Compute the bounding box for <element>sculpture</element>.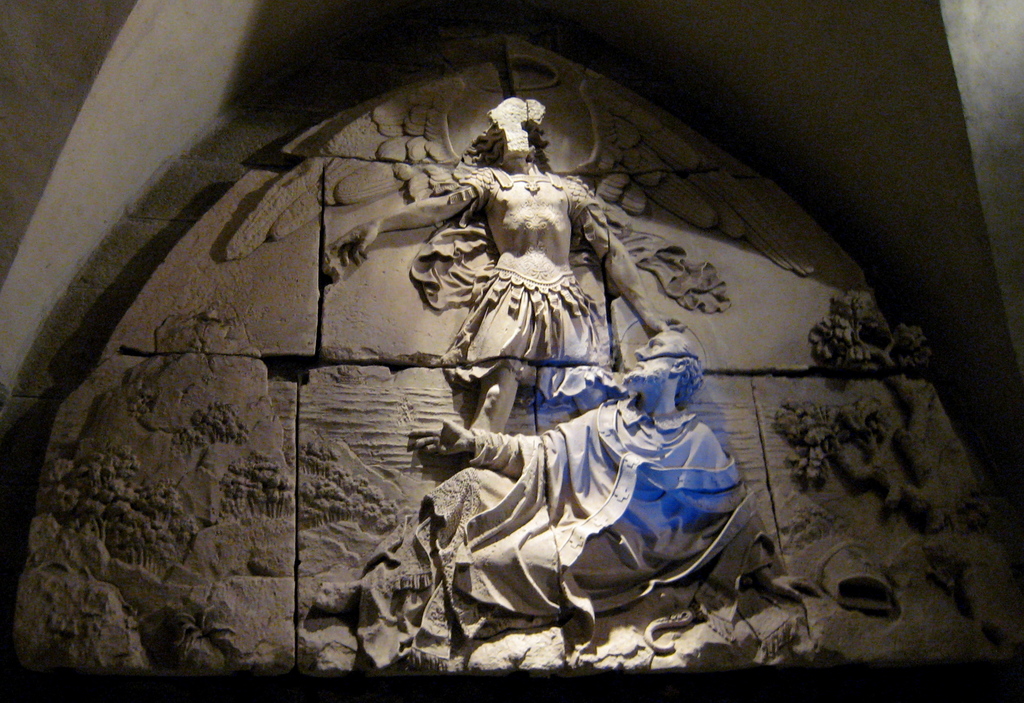
324,95,680,434.
